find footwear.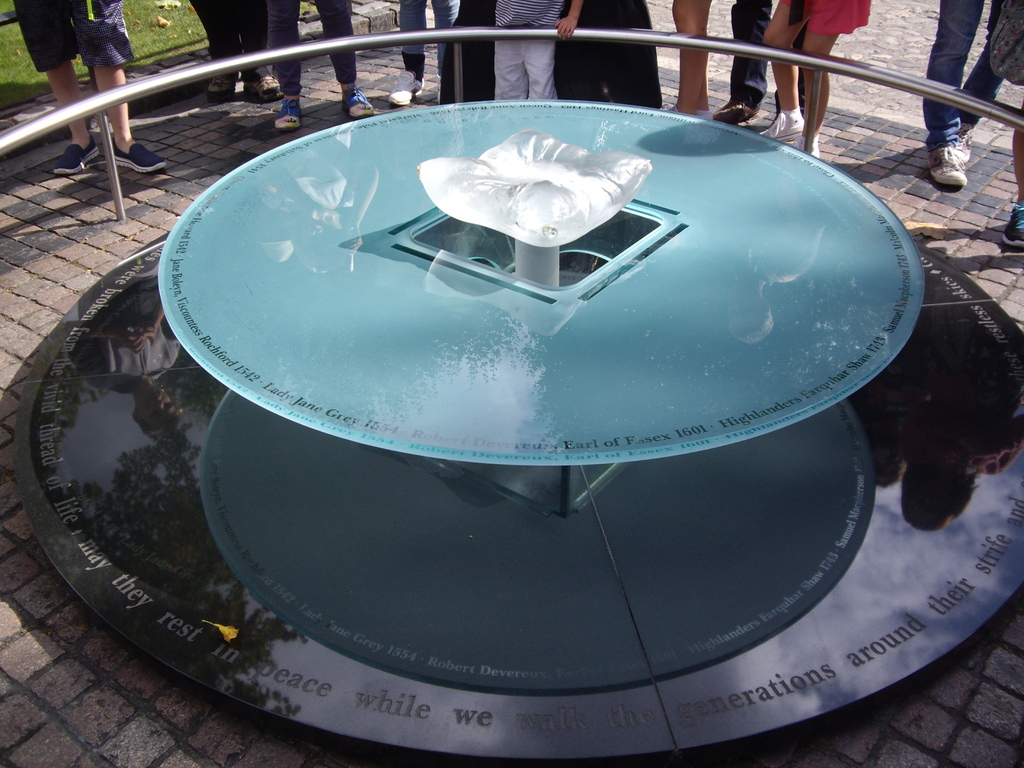
pyautogui.locateOnScreen(660, 101, 712, 118).
